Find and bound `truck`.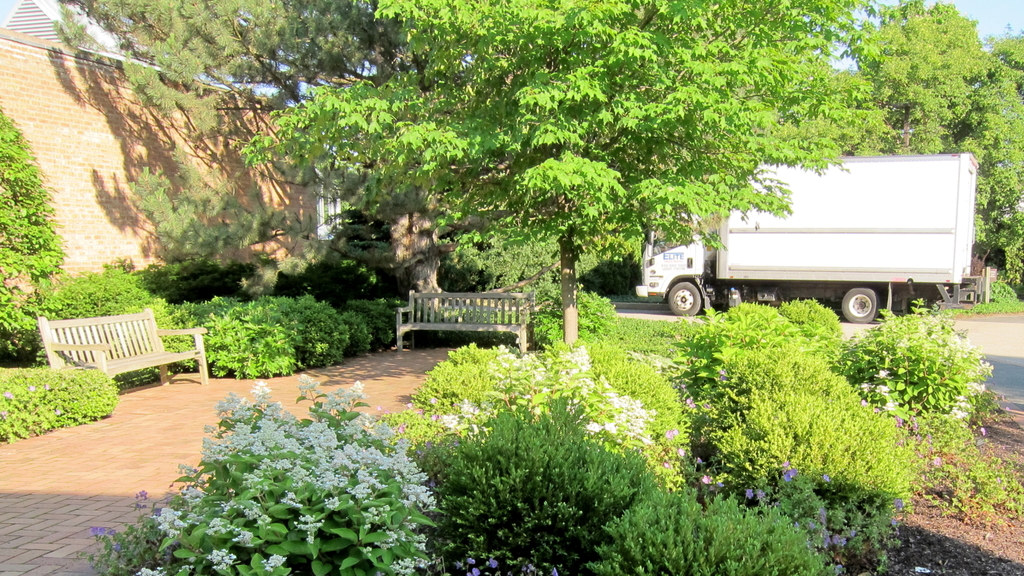
Bound: crop(639, 161, 993, 330).
